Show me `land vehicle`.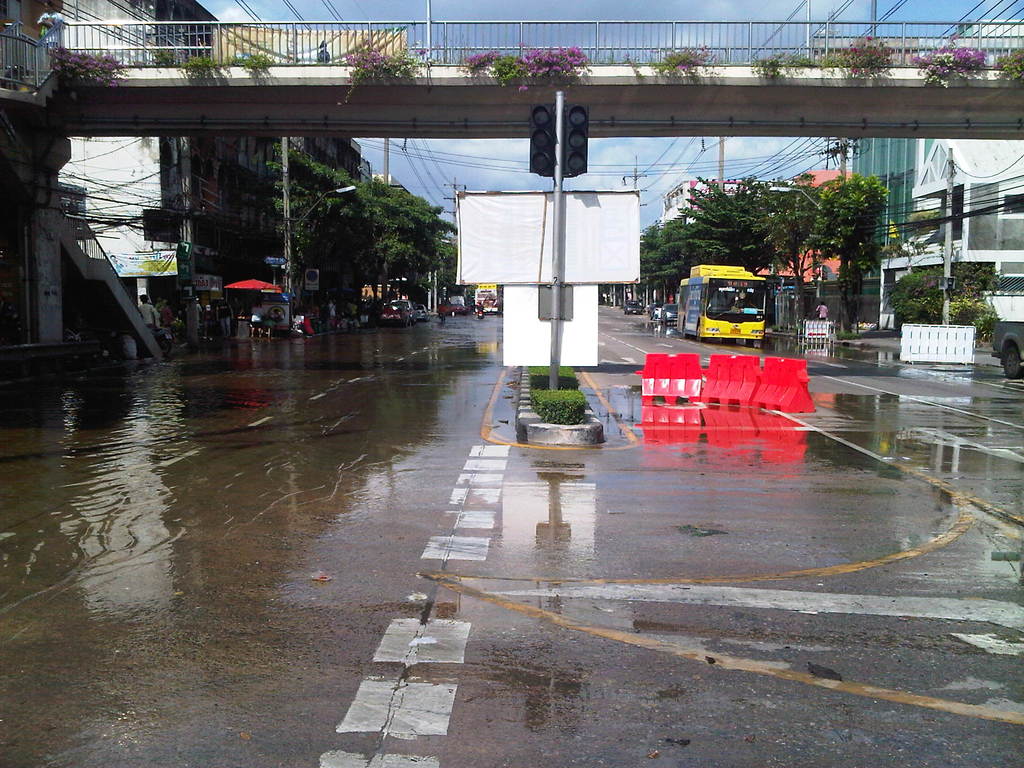
`land vehicle` is here: <region>990, 317, 1023, 381</region>.
